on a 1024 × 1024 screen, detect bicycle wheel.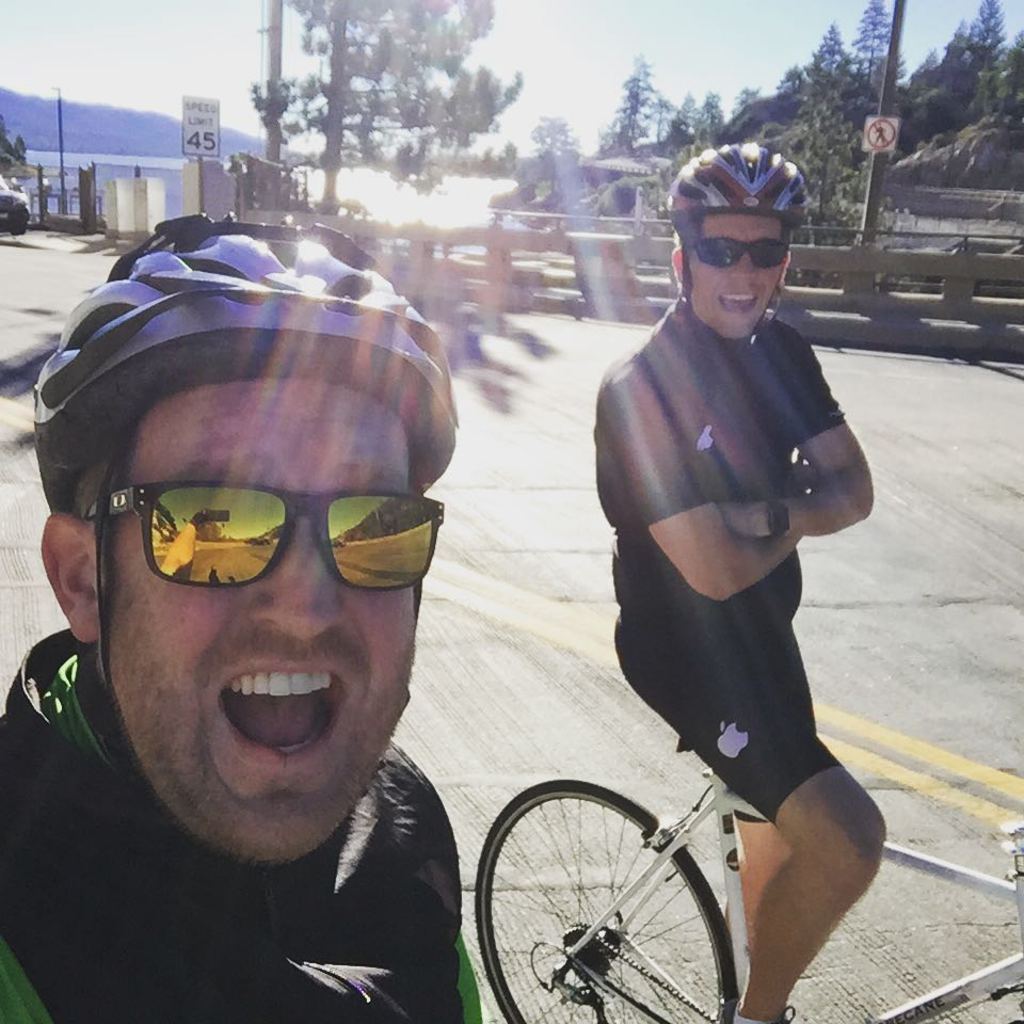
pyautogui.locateOnScreen(474, 781, 738, 1023).
